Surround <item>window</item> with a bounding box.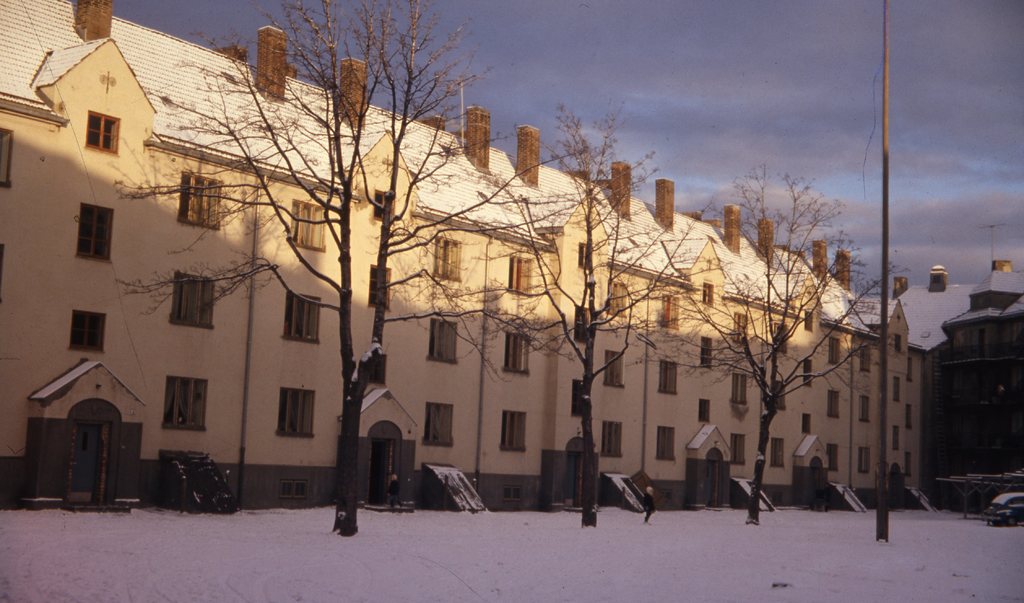
l=803, t=311, r=816, b=332.
